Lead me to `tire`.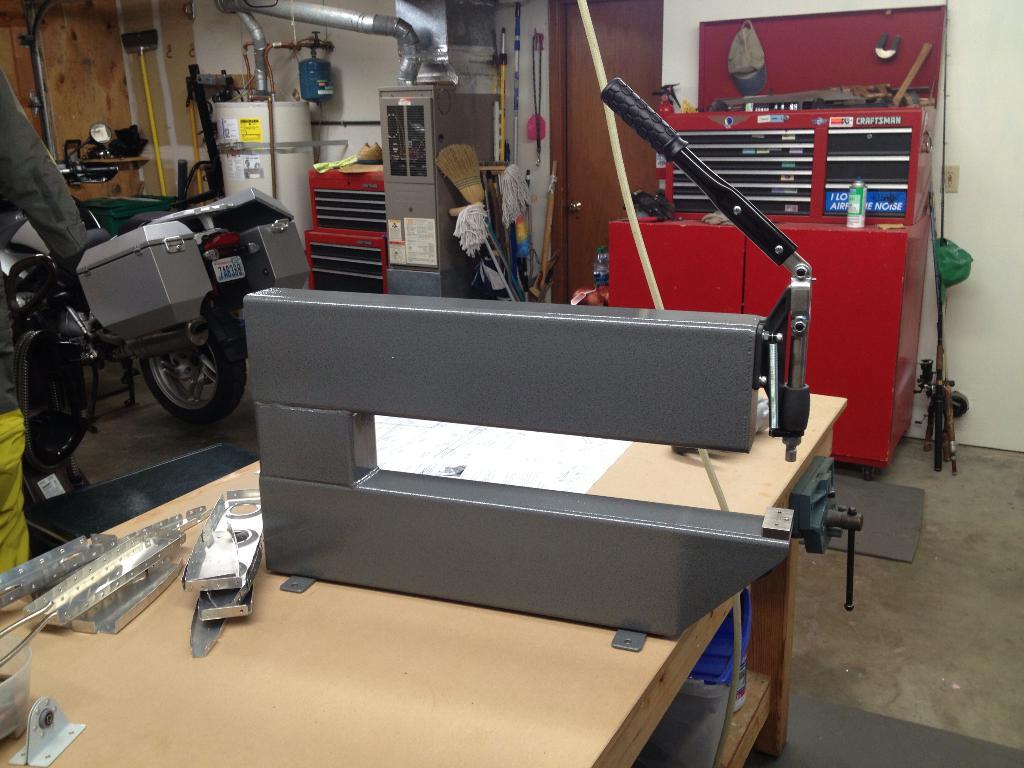
Lead to pyautogui.locateOnScreen(120, 317, 221, 417).
